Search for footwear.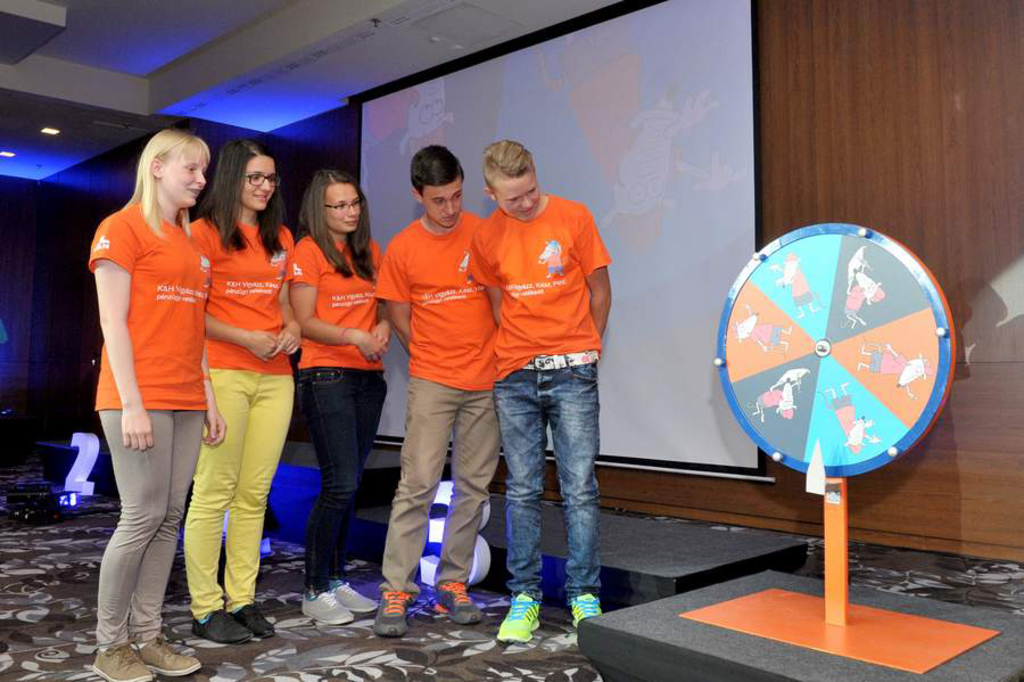
Found at [x1=496, y1=590, x2=558, y2=657].
